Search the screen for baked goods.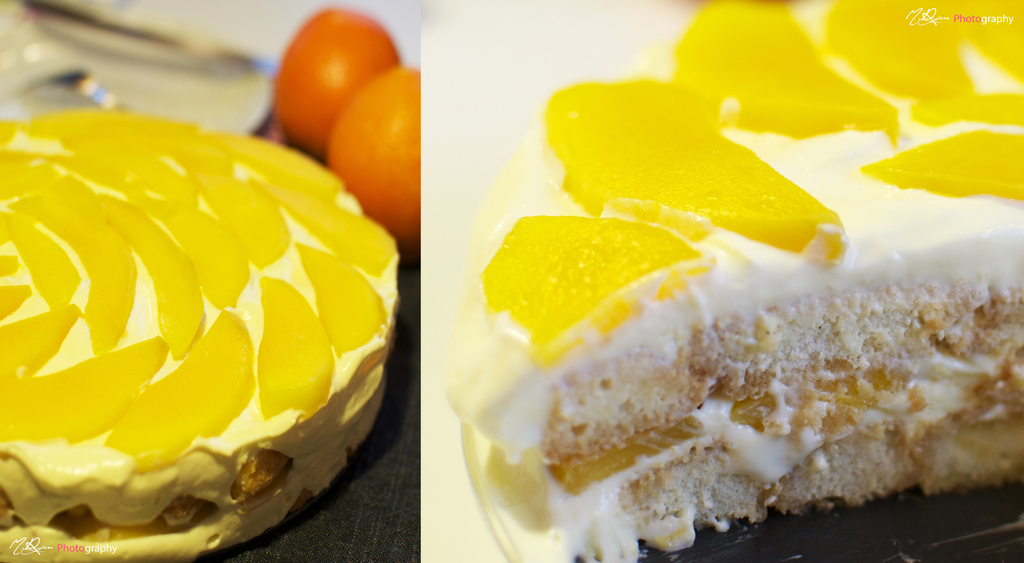
Found at [16, 90, 394, 555].
